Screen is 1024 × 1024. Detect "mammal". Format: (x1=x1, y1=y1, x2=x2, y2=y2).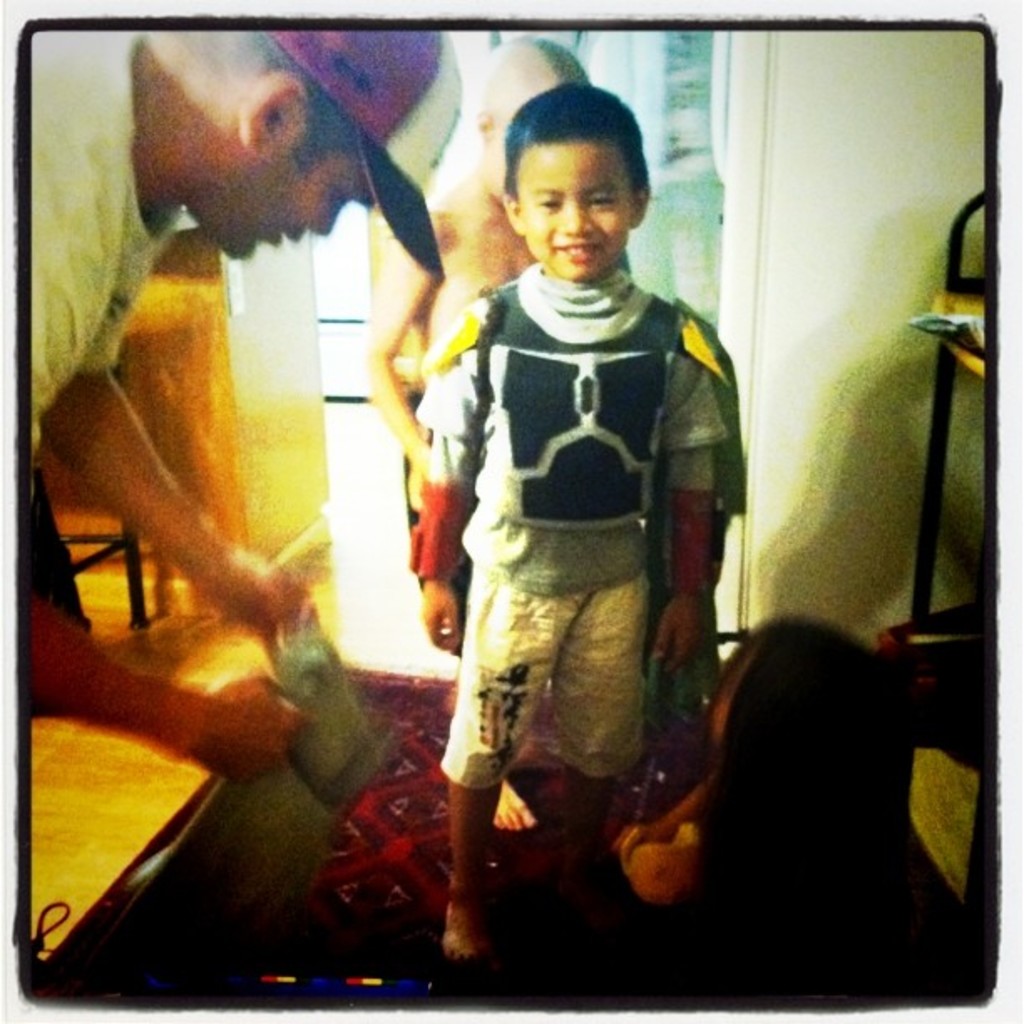
(x1=358, y1=33, x2=592, y2=842).
